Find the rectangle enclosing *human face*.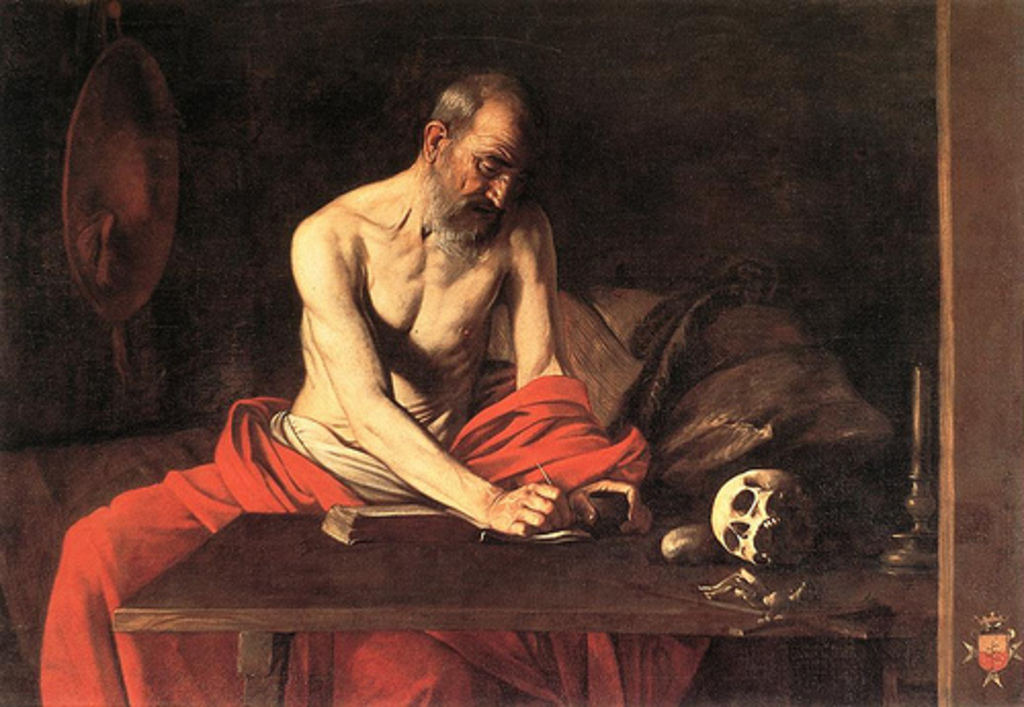
<bbox>432, 98, 532, 238</bbox>.
